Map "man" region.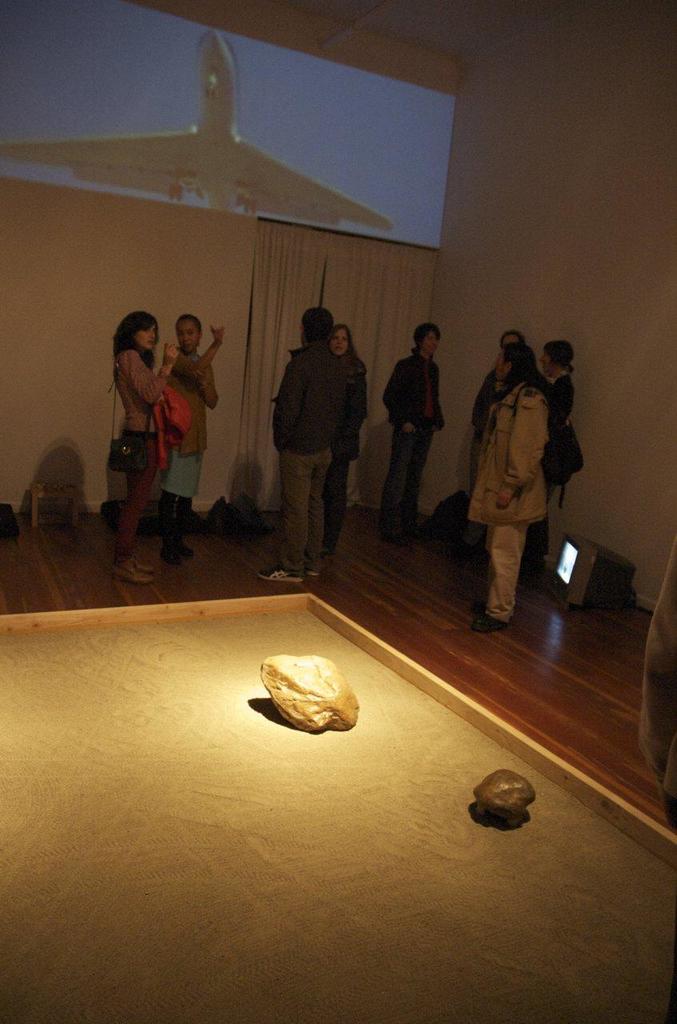
Mapped to crop(264, 299, 369, 566).
